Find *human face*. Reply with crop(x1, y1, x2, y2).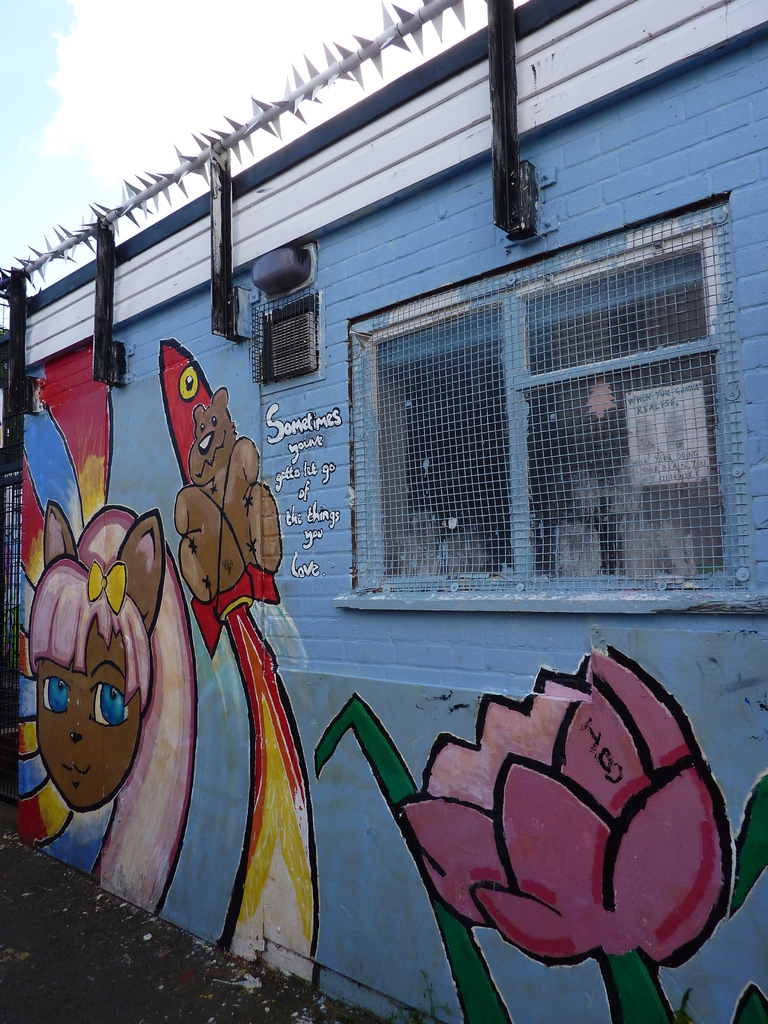
crop(30, 624, 136, 807).
